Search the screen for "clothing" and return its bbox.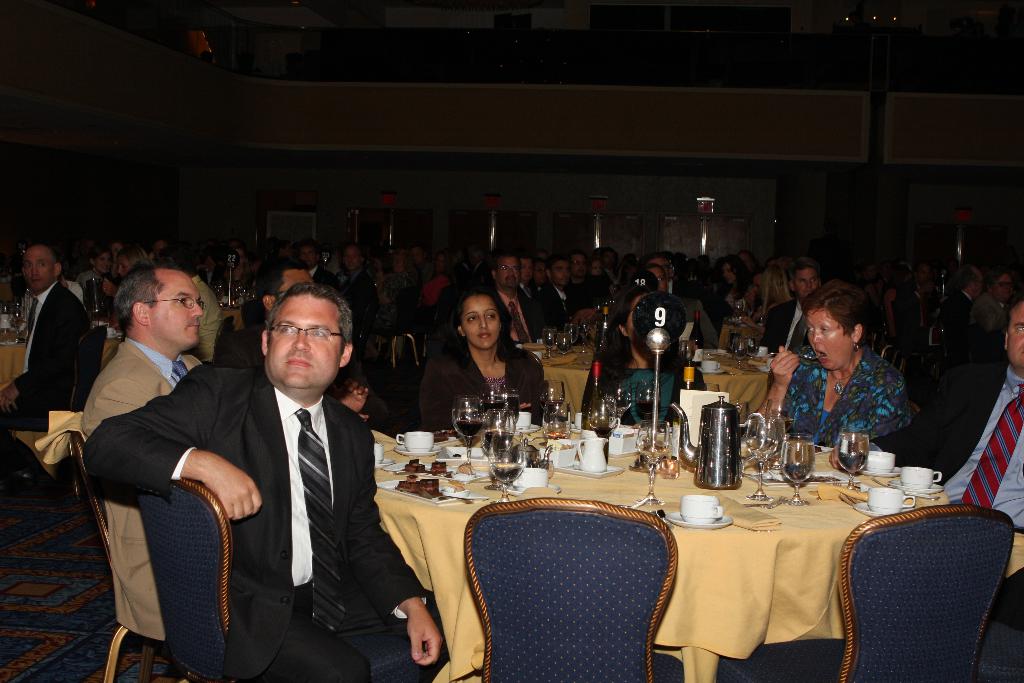
Found: region(193, 272, 217, 359).
